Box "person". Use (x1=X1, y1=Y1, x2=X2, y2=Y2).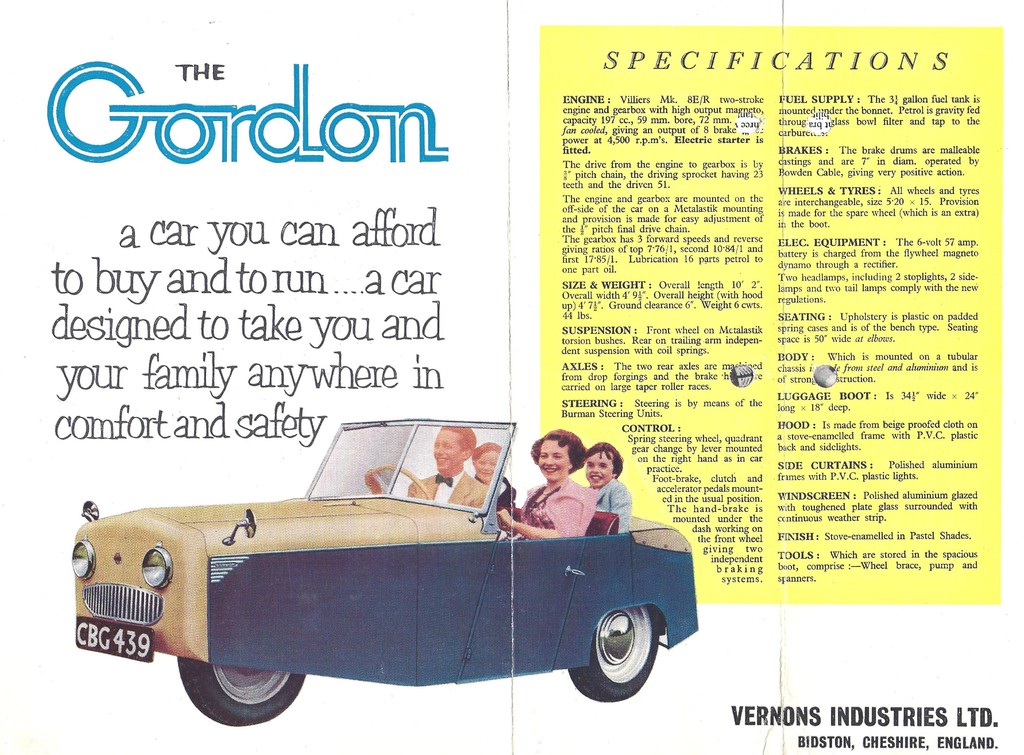
(x1=495, y1=428, x2=598, y2=539).
